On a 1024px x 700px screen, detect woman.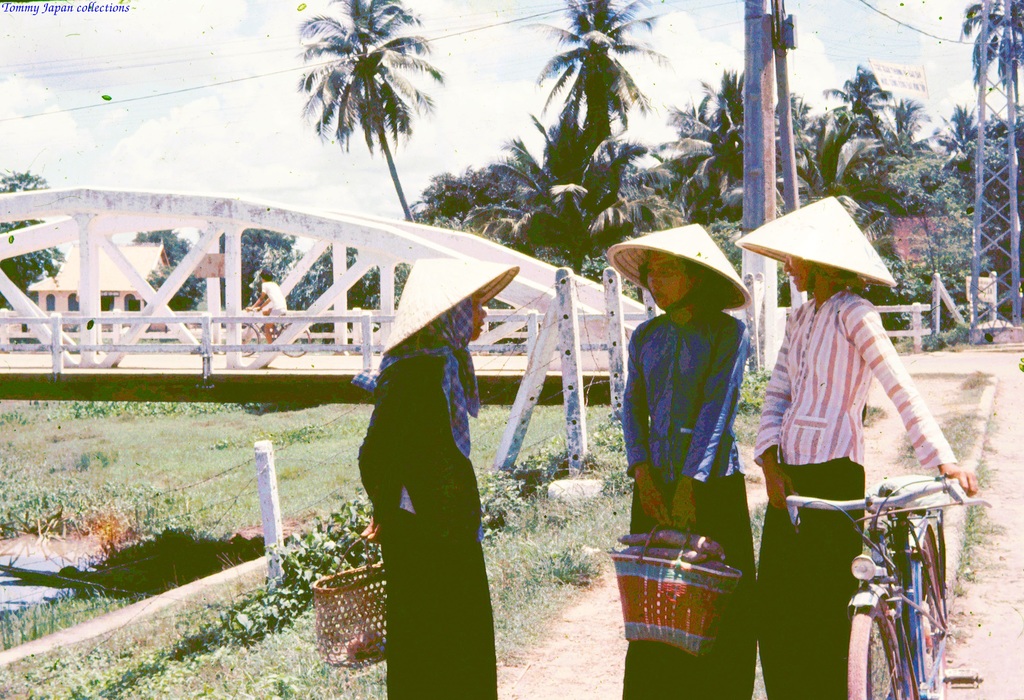
x1=732 y1=196 x2=980 y2=699.
